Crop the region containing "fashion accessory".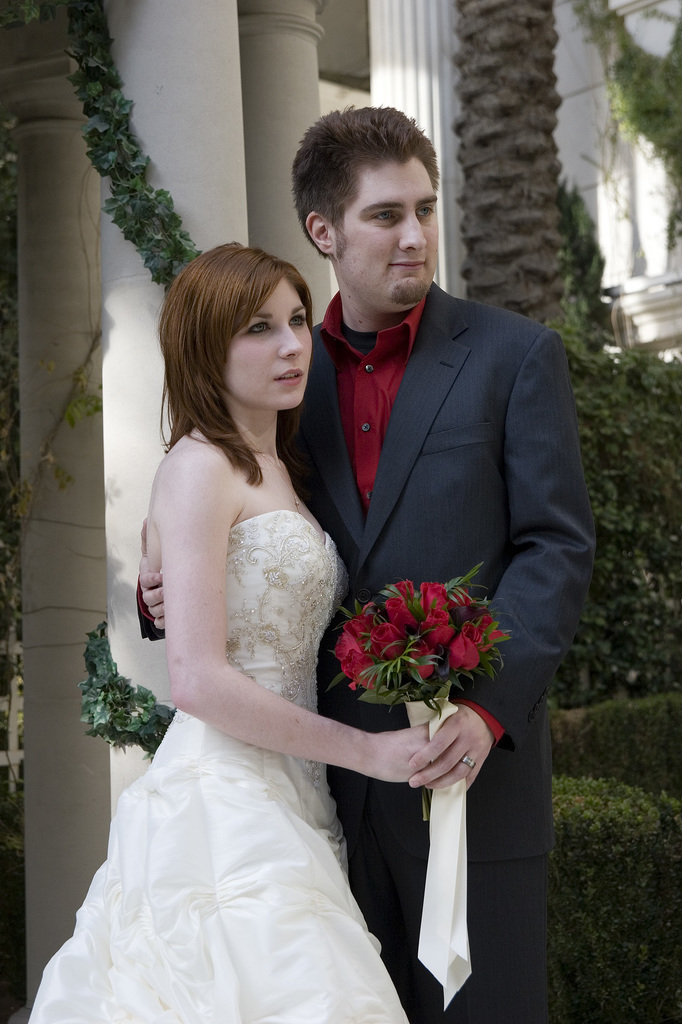
Crop region: l=460, t=751, r=477, b=767.
